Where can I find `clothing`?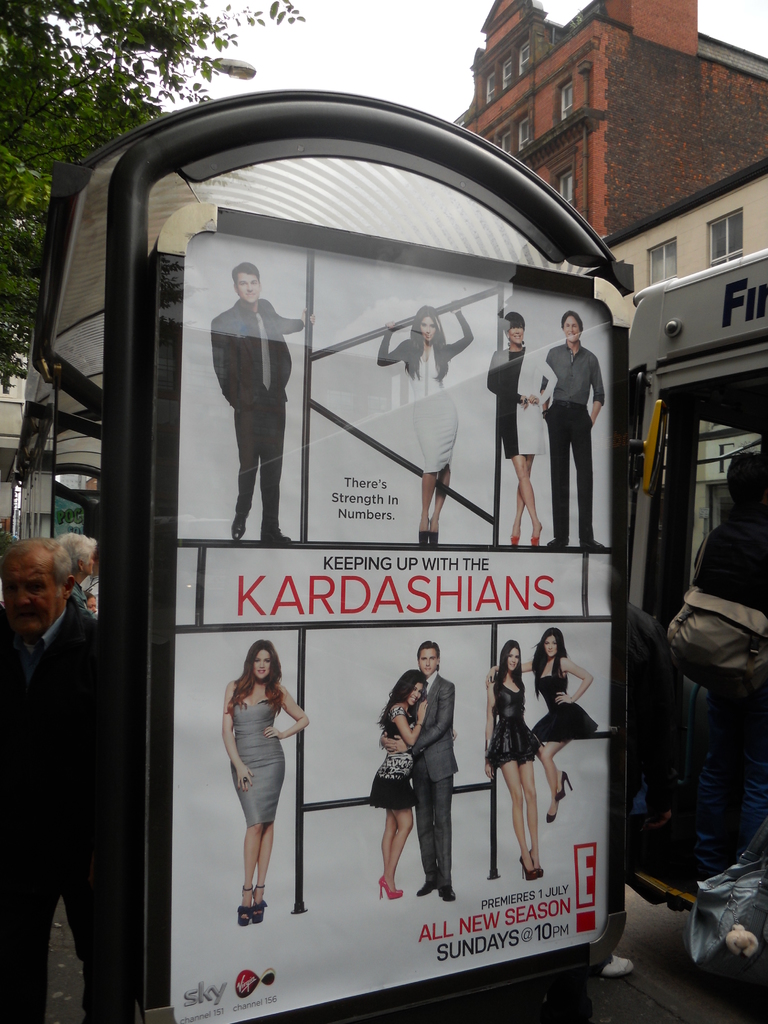
You can find it at left=223, top=658, right=305, bottom=869.
